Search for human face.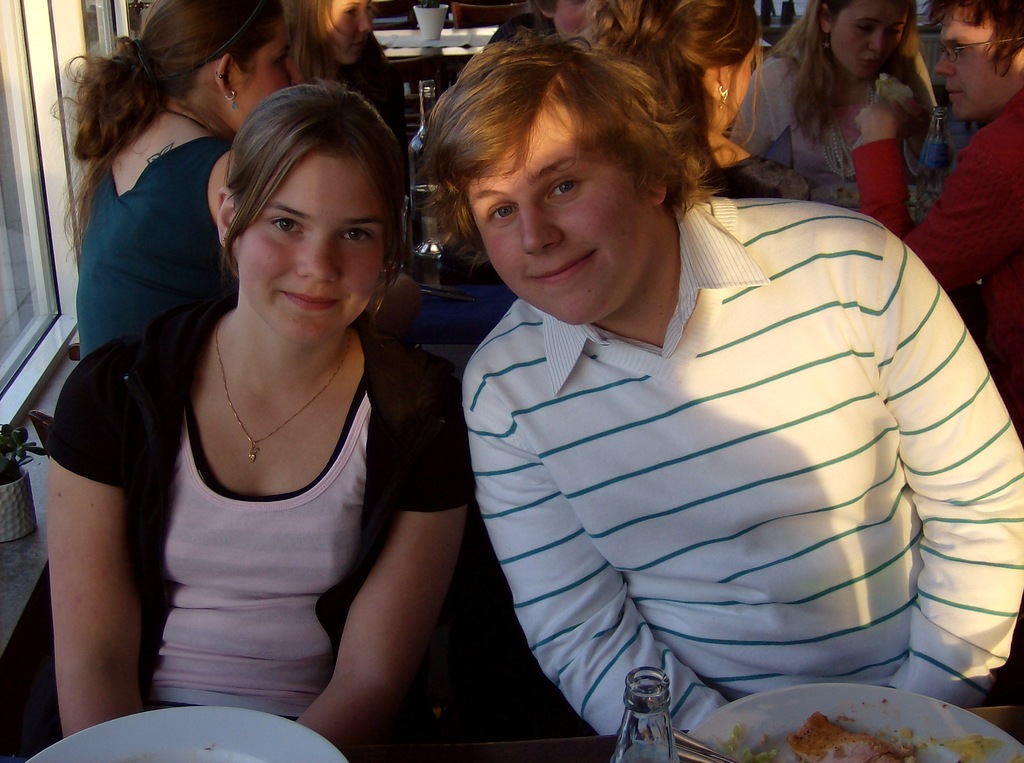
Found at rect(934, 11, 1018, 120).
